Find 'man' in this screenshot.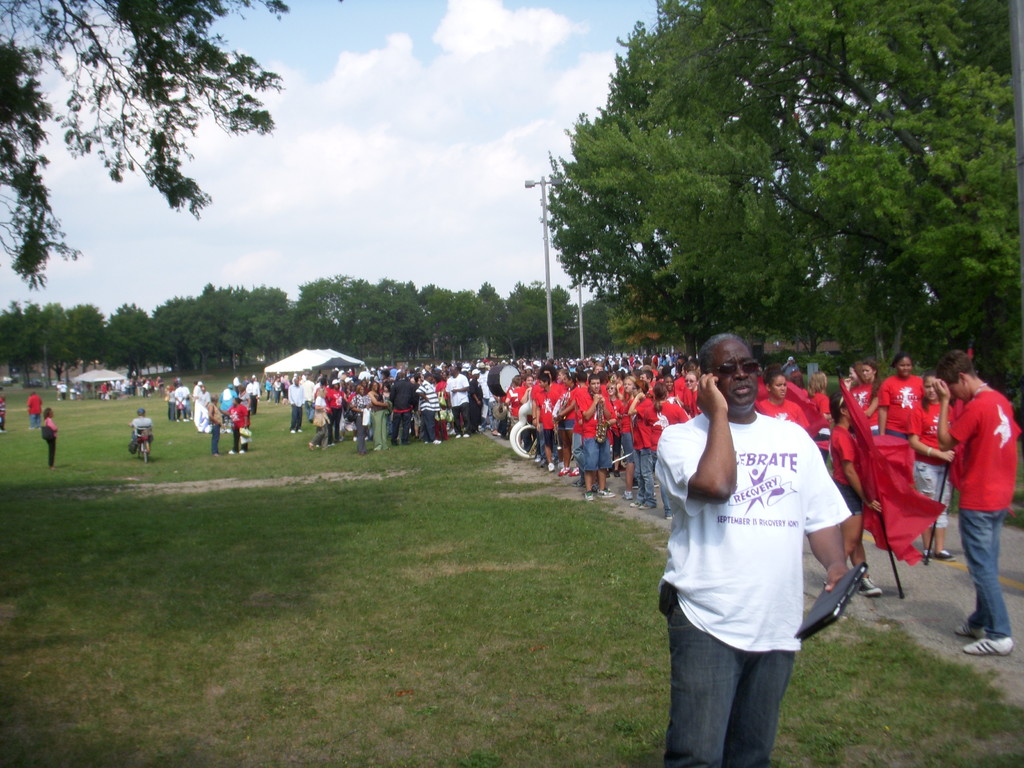
The bounding box for 'man' is 172,376,184,413.
